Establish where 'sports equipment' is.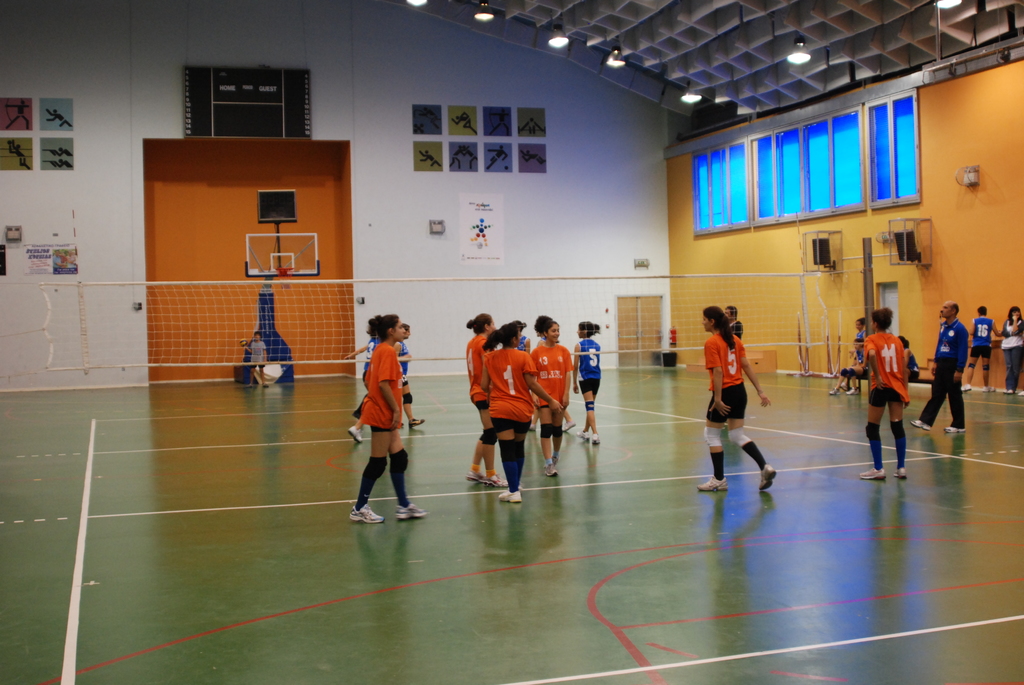
Established at rect(484, 476, 511, 486).
